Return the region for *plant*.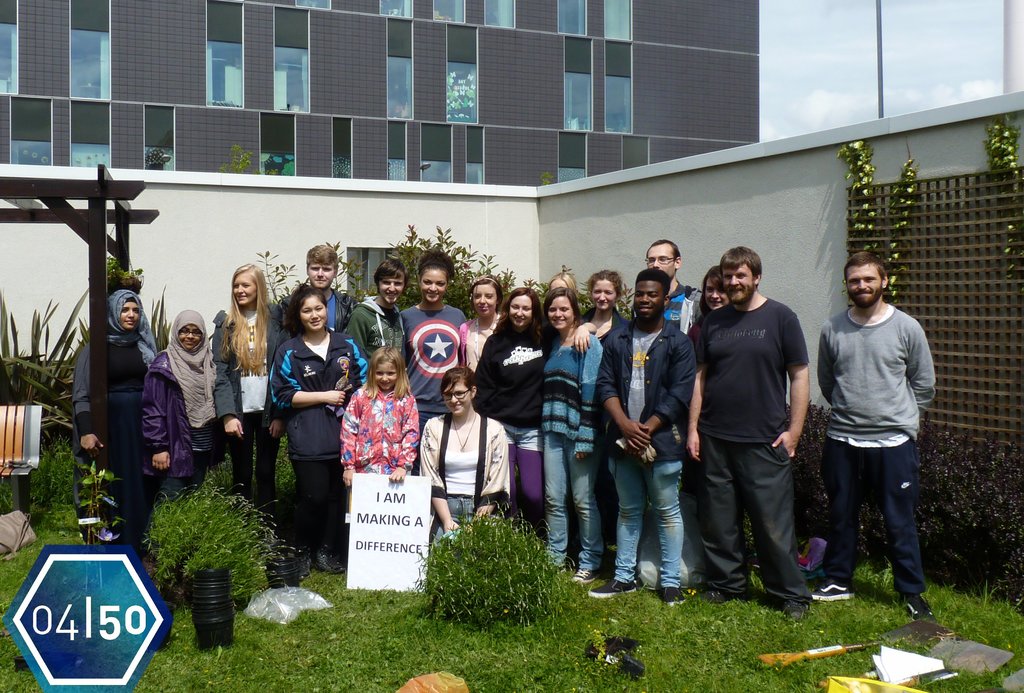
select_region(101, 254, 145, 298).
